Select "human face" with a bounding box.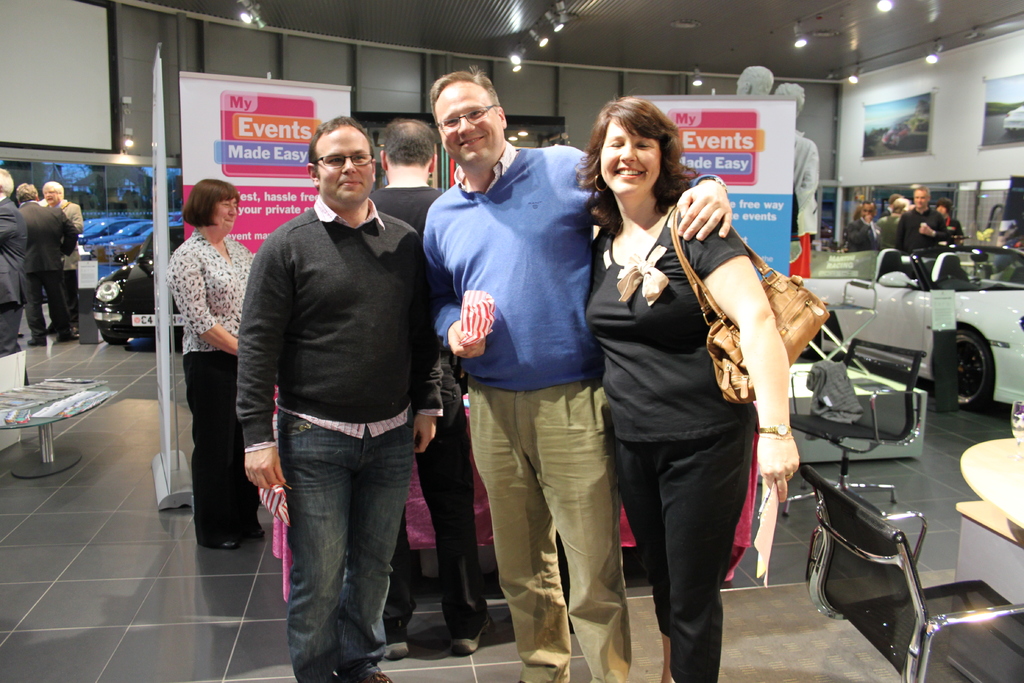
[317, 126, 374, 205].
